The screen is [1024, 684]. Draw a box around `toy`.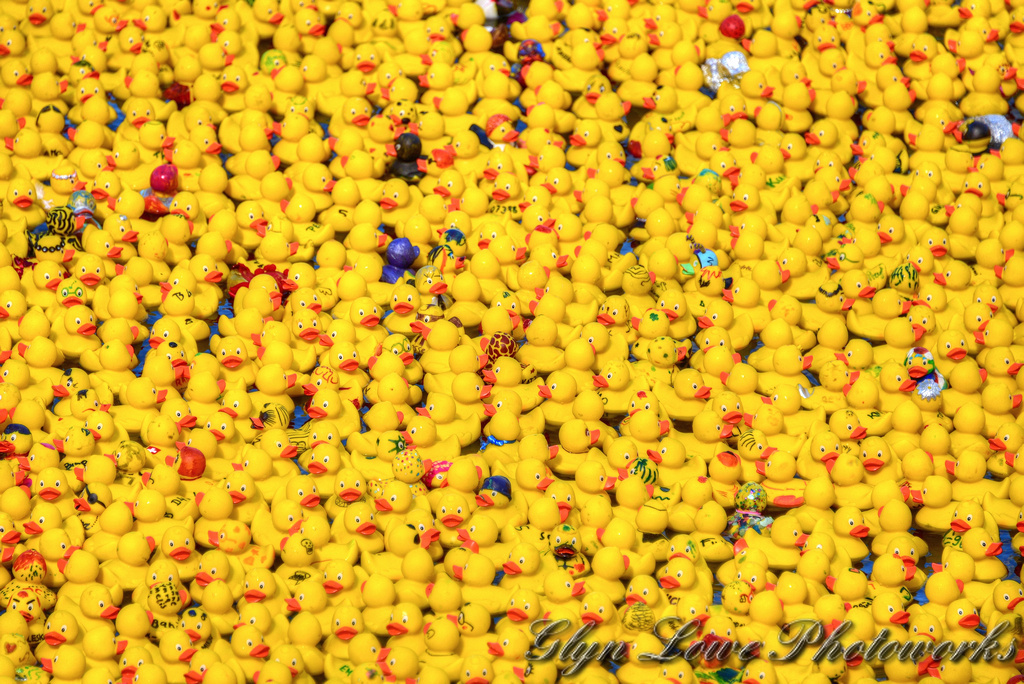
296 55 344 91.
